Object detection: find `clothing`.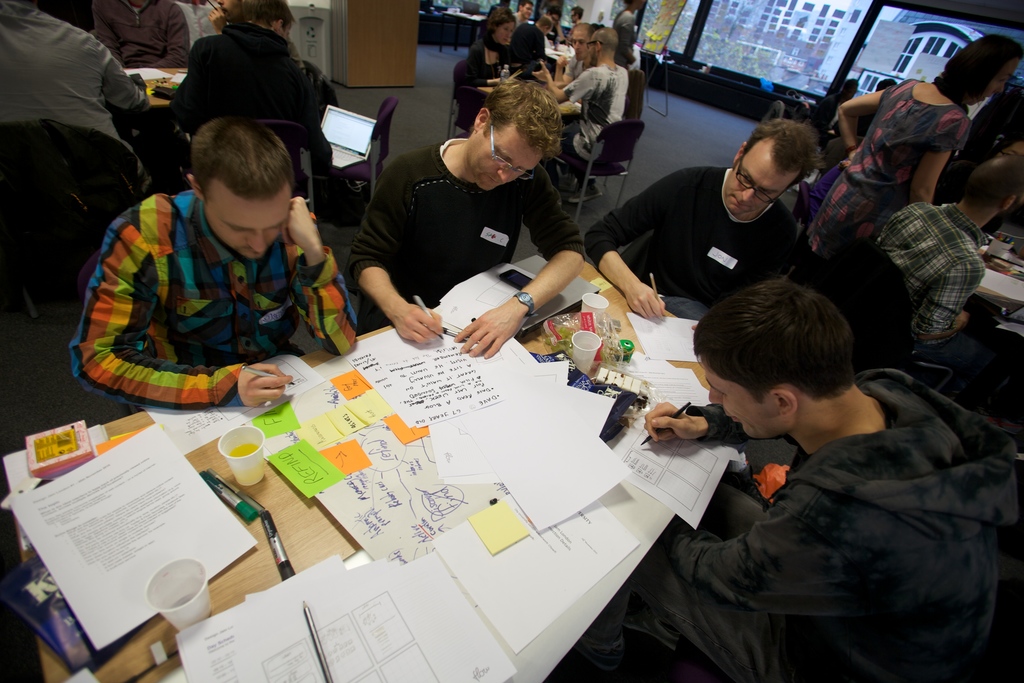
(x1=83, y1=151, x2=355, y2=430).
